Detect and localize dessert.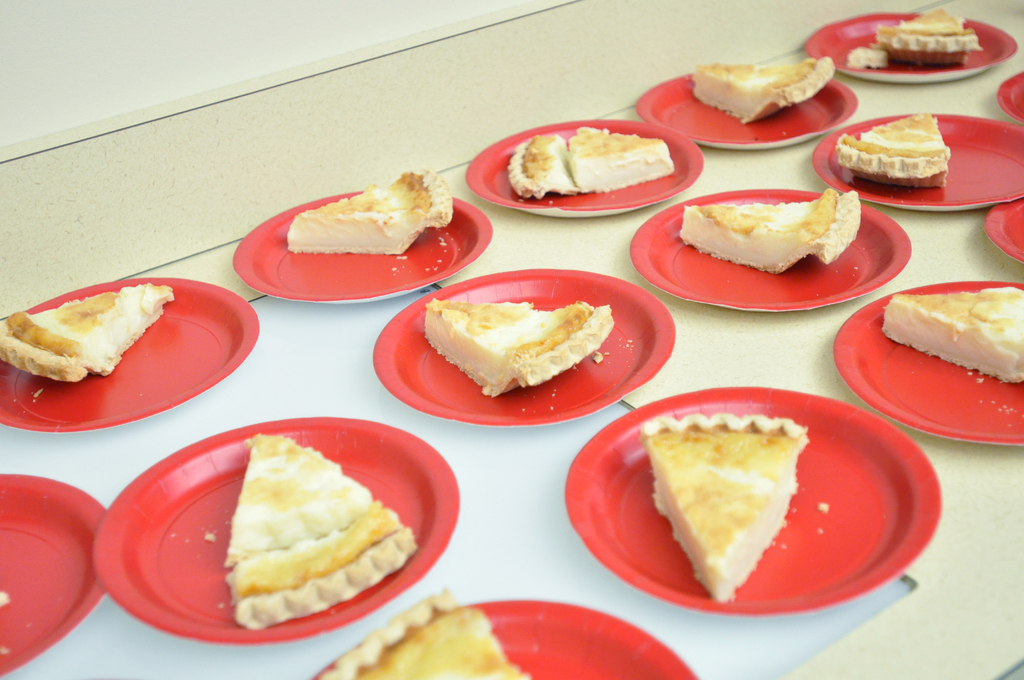
Localized at (x1=314, y1=591, x2=536, y2=679).
